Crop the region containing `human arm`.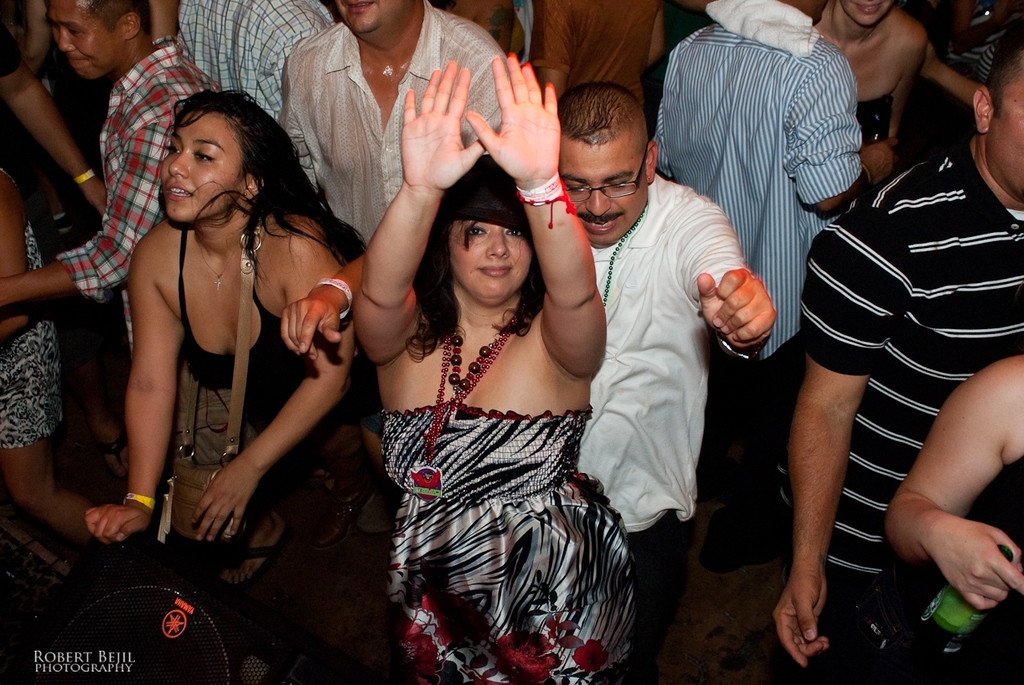
Crop region: x1=462 y1=58 x2=504 y2=155.
